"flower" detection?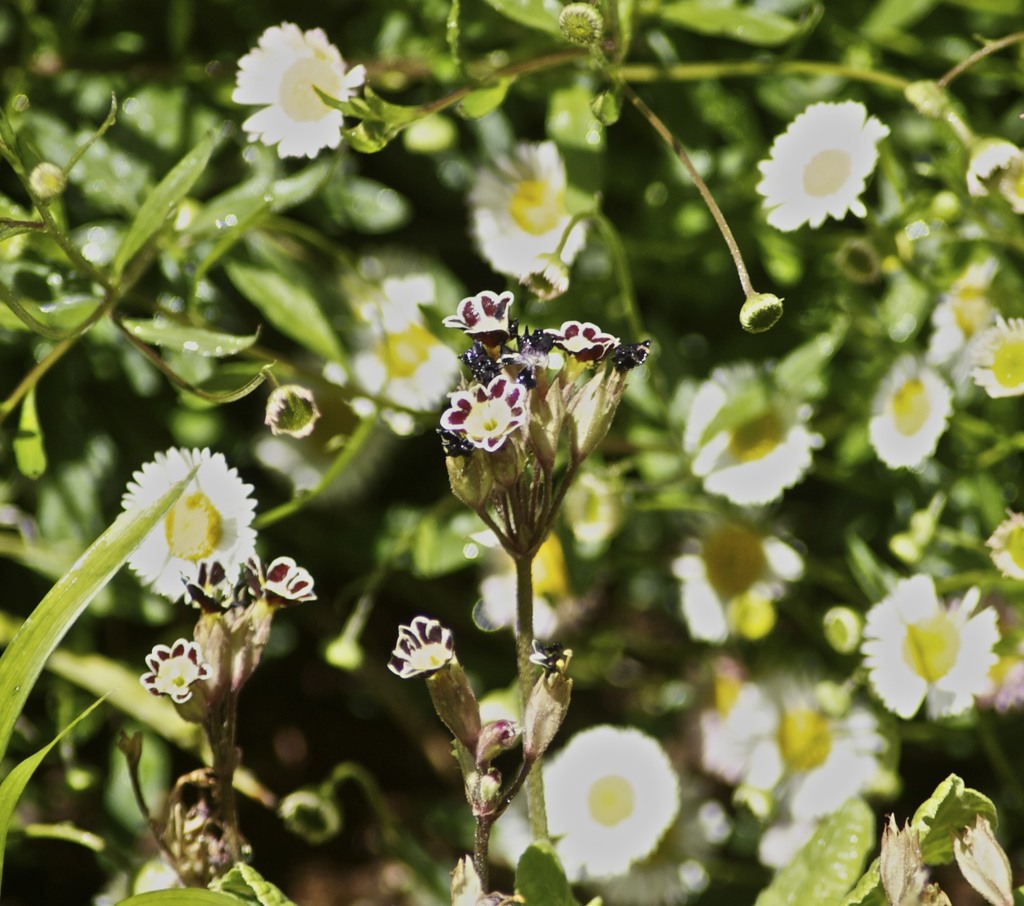
965:134:1023:217
